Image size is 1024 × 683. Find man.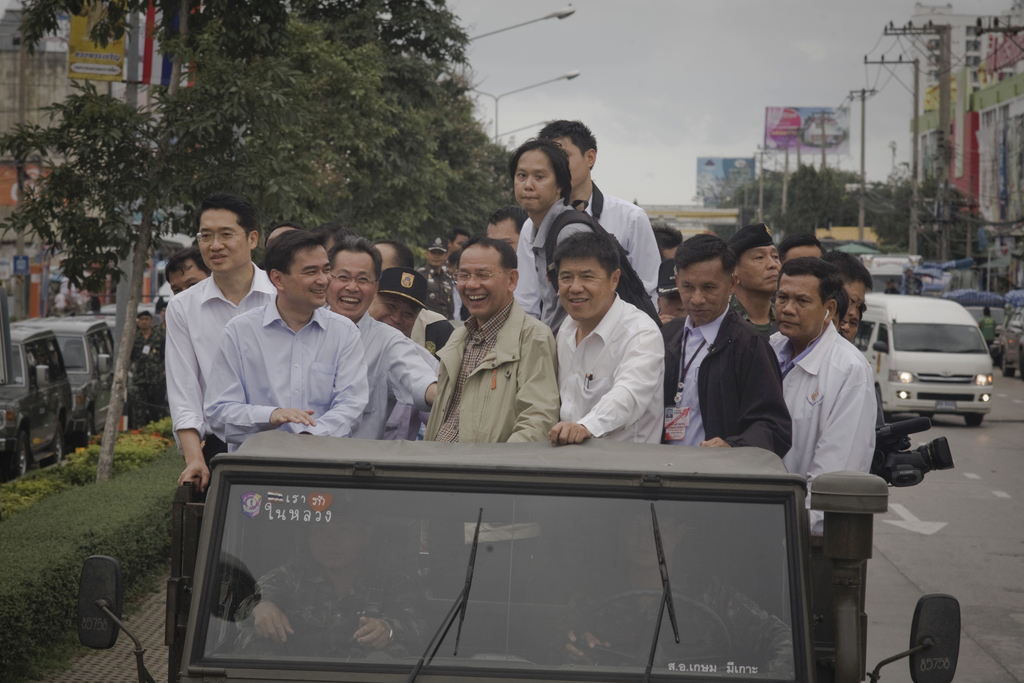
[x1=650, y1=245, x2=796, y2=457].
